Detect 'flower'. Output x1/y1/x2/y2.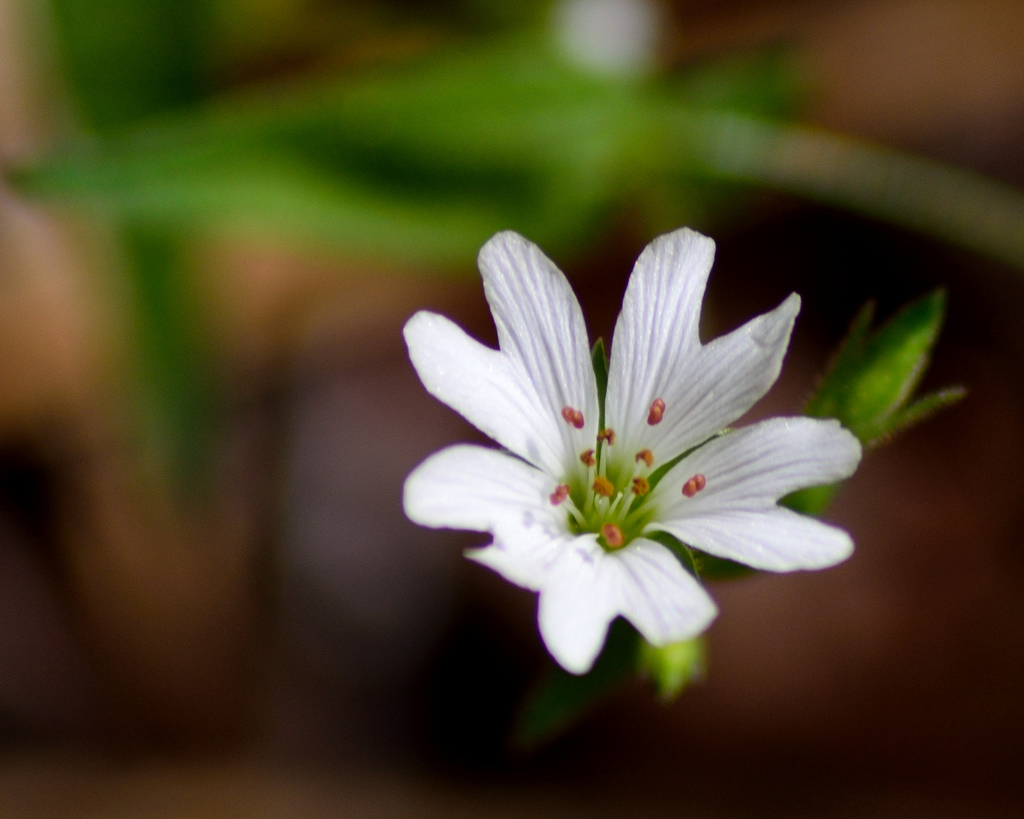
387/227/874/685.
